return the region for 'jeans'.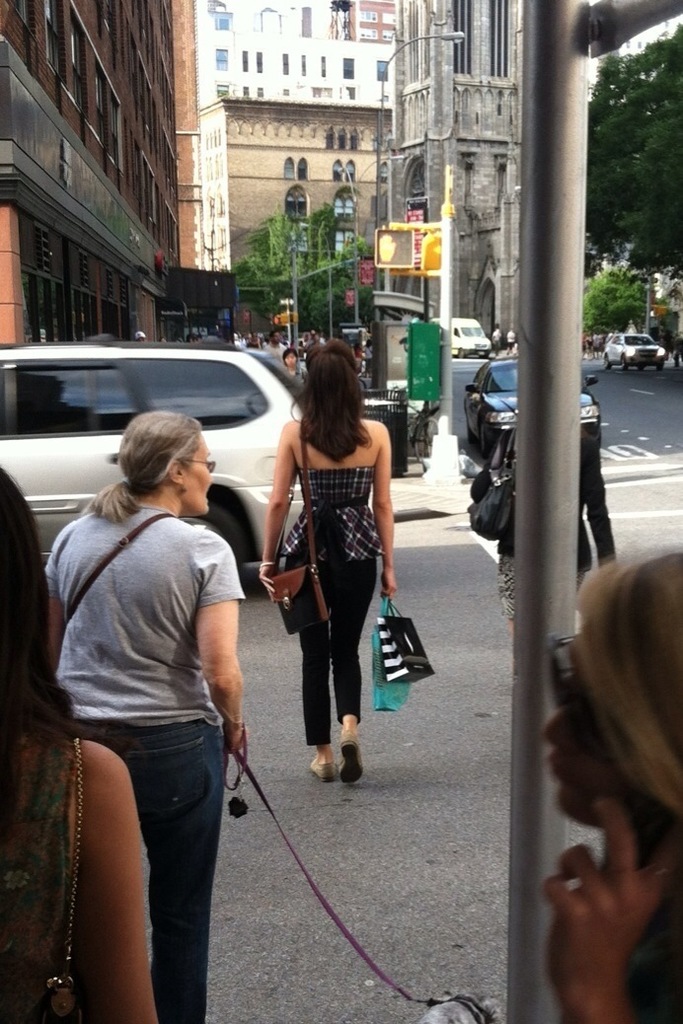
select_region(297, 554, 377, 745).
